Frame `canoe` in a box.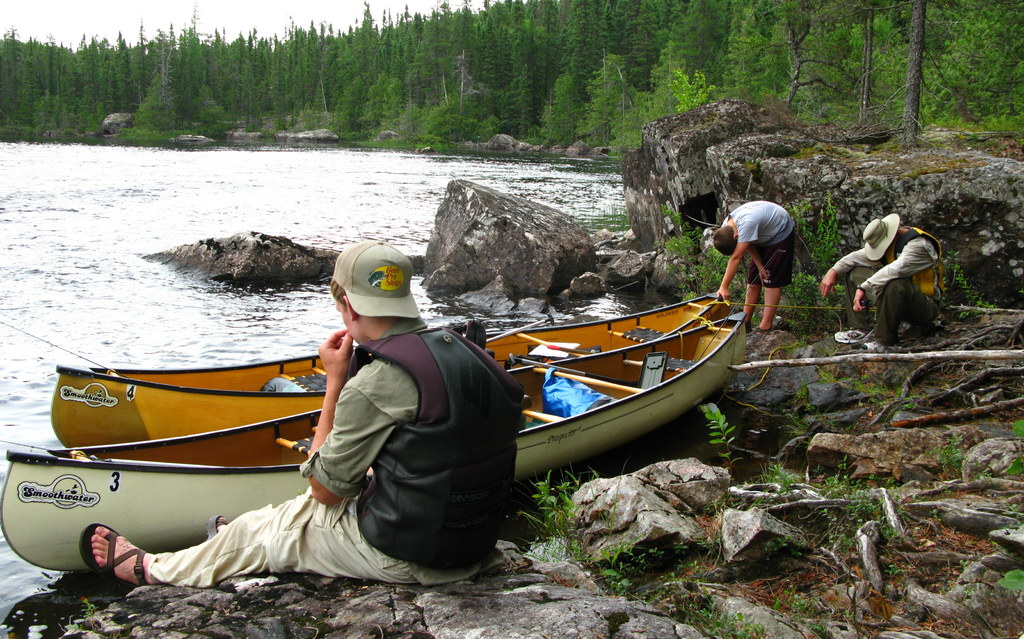
bbox=(49, 295, 724, 449).
